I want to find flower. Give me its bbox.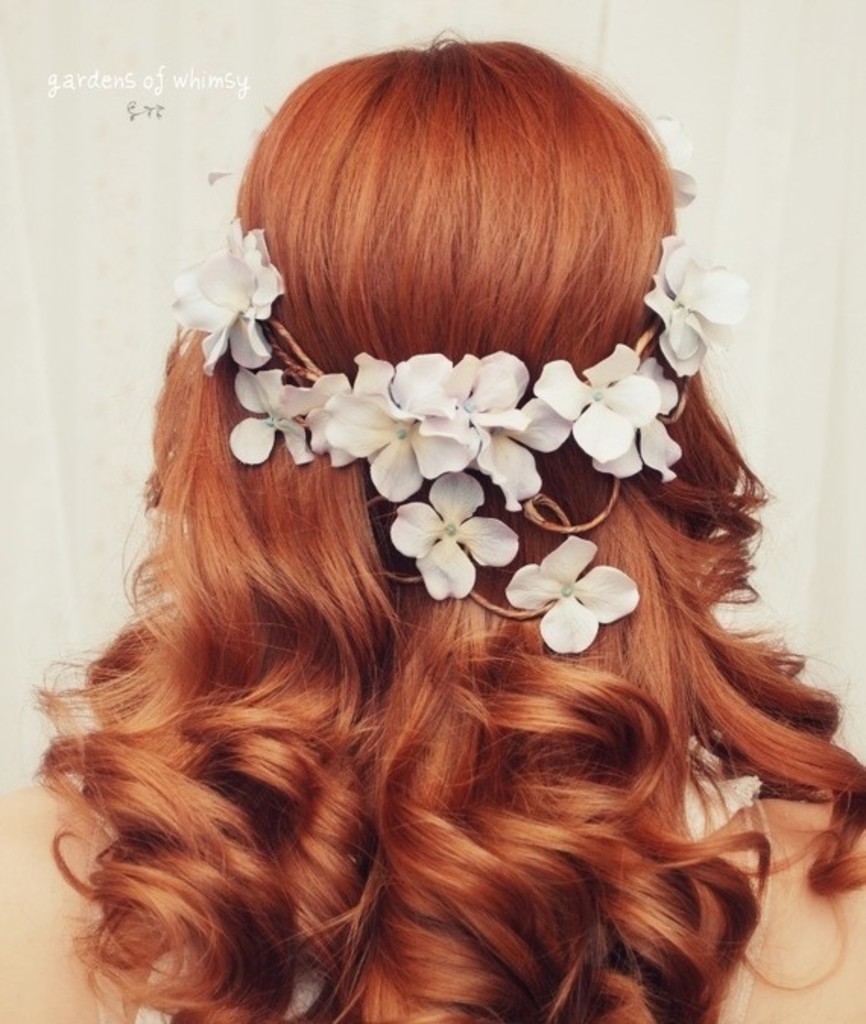
208:94:272:181.
